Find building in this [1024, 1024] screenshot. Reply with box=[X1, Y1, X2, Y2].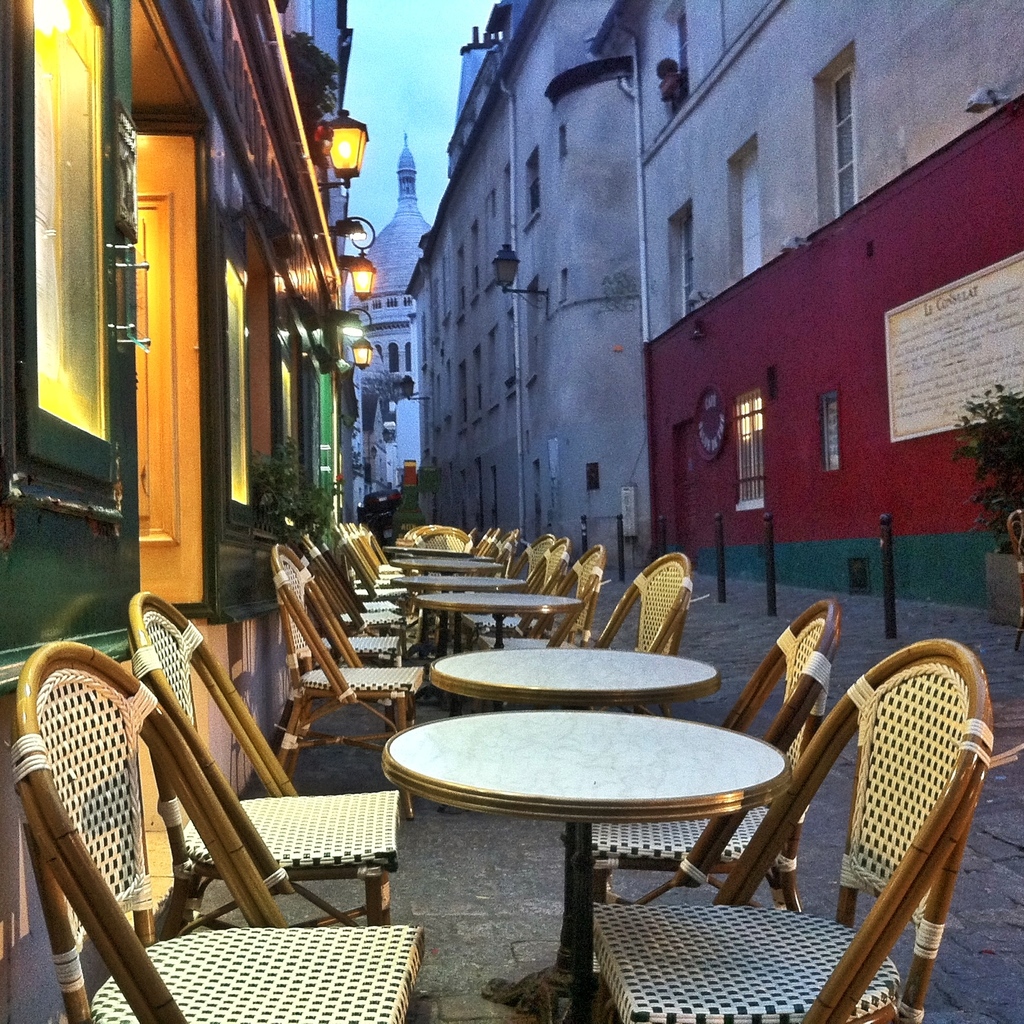
box=[409, 0, 1023, 622].
